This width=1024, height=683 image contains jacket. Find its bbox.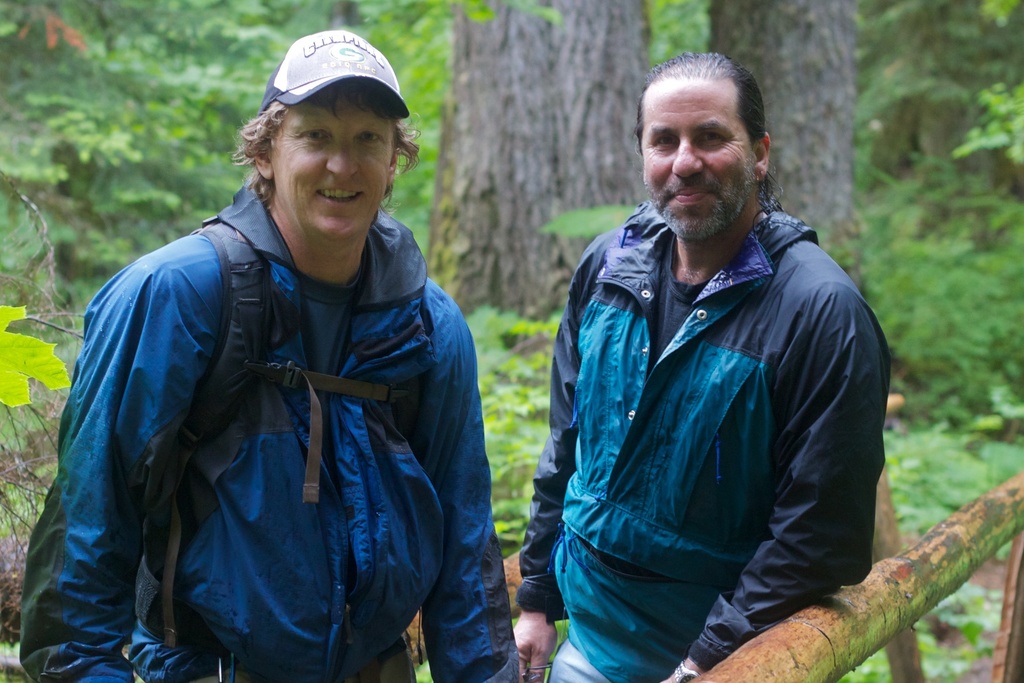
[505,198,893,682].
